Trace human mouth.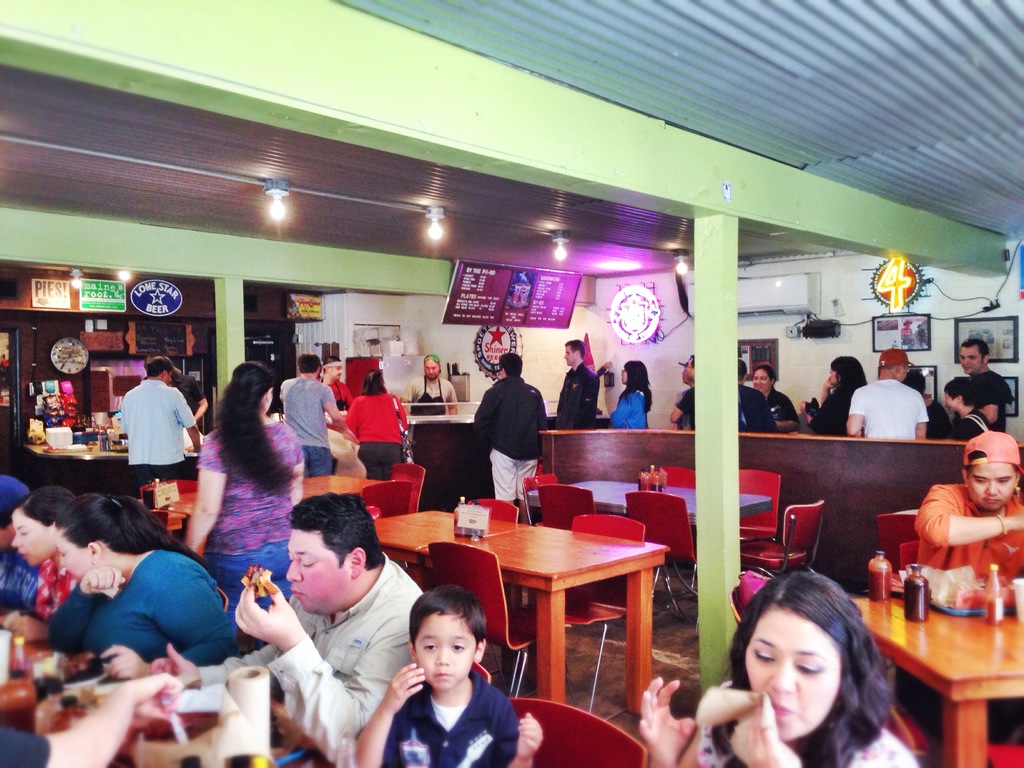
Traced to bbox(768, 696, 796, 722).
